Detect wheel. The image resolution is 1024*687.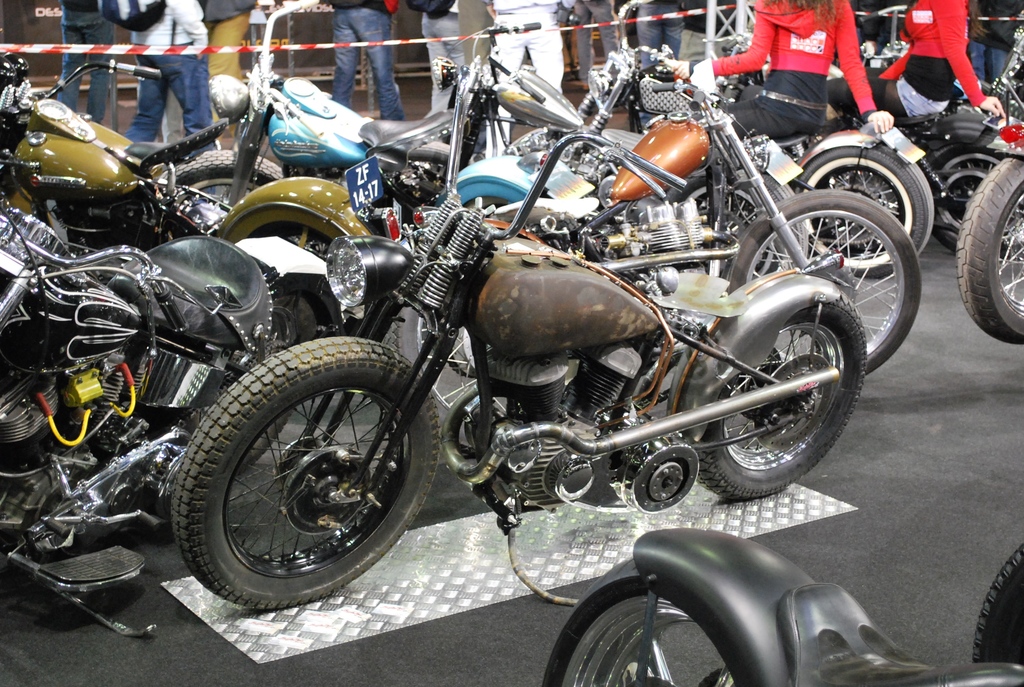
box(920, 144, 1021, 255).
